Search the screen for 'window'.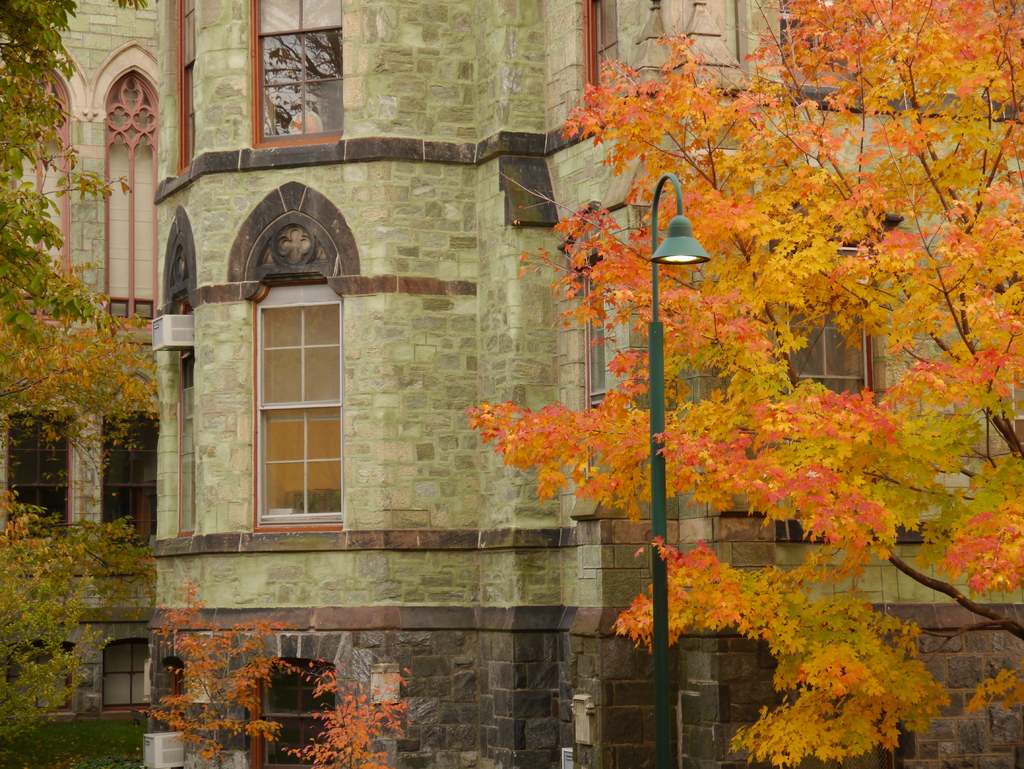
Found at [778, 0, 852, 72].
